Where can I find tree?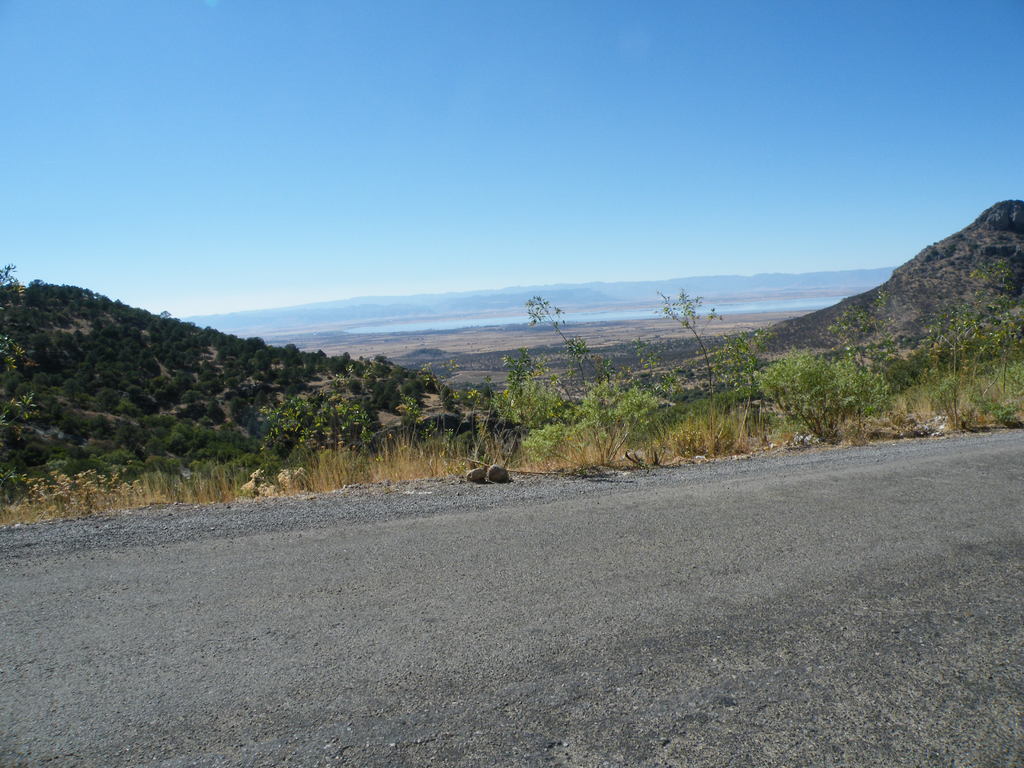
You can find it at BBox(465, 375, 496, 463).
